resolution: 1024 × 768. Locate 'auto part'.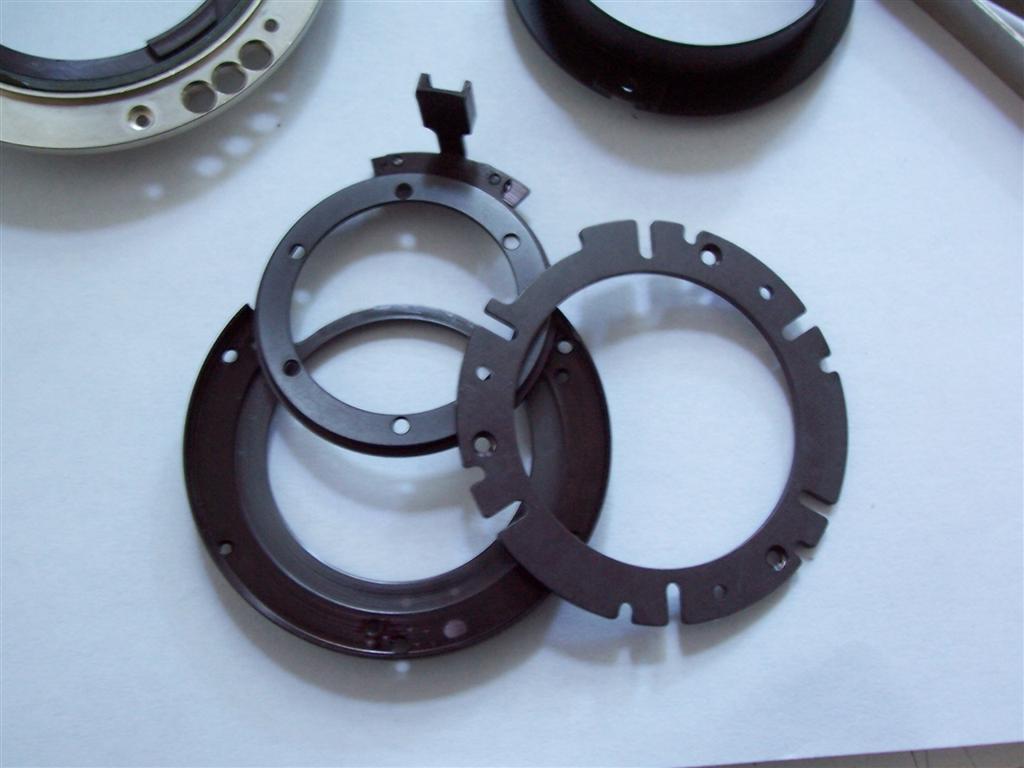
(x1=454, y1=214, x2=853, y2=632).
